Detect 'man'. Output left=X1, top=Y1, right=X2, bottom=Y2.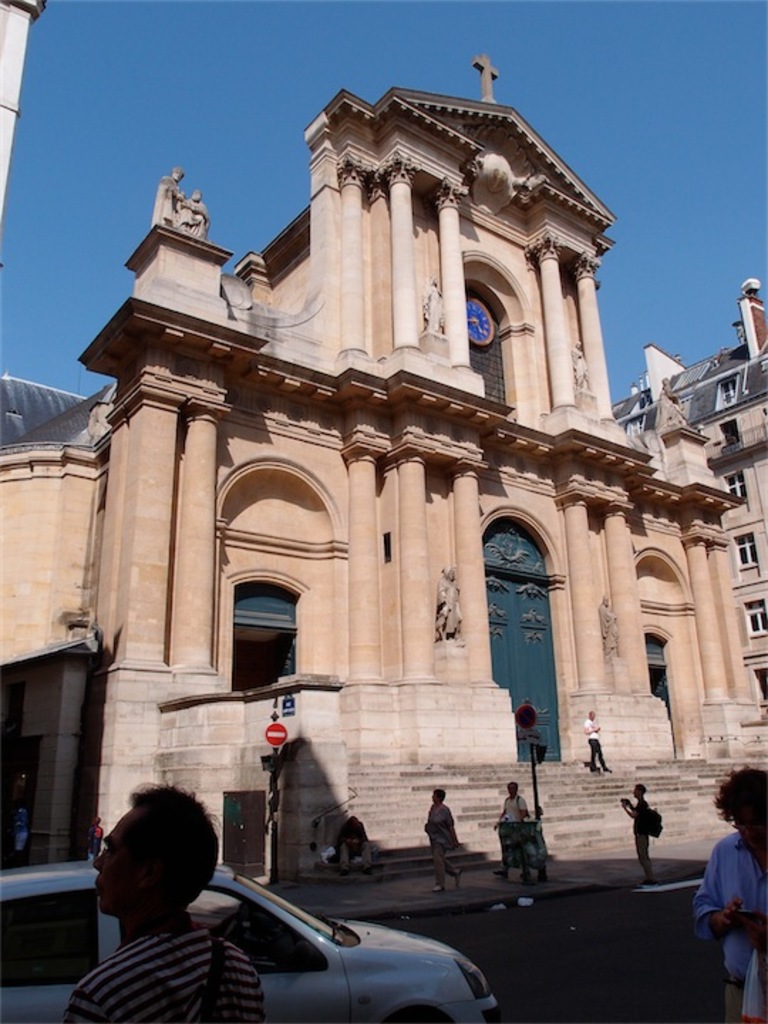
left=586, top=713, right=612, bottom=775.
